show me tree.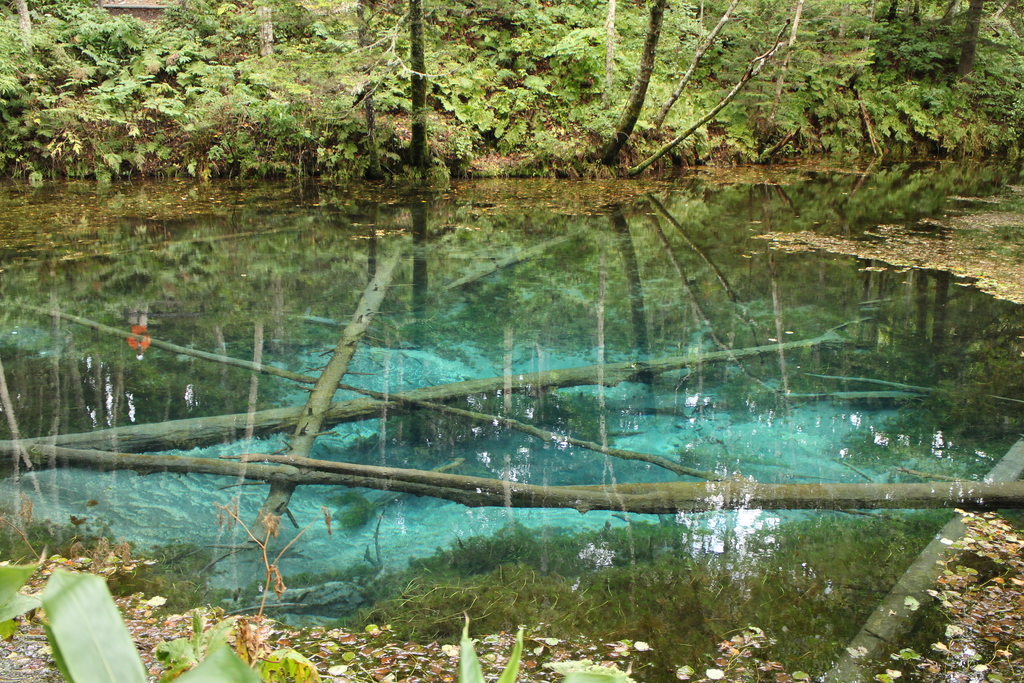
tree is here: pyautogui.locateOnScreen(196, 0, 313, 155).
